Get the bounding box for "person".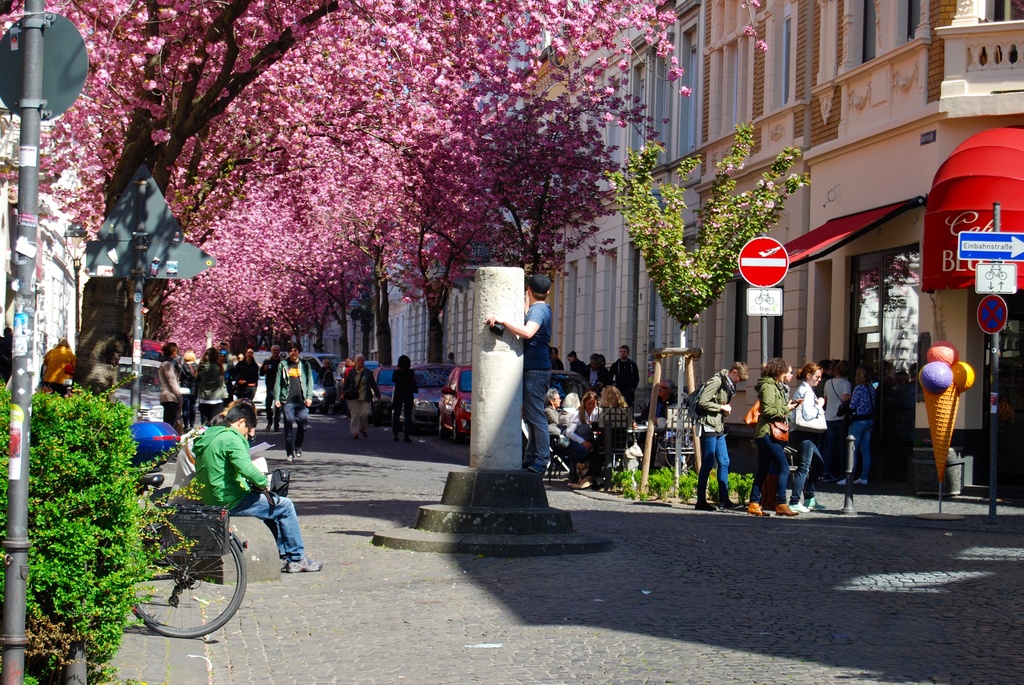
<region>40, 336, 70, 402</region>.
